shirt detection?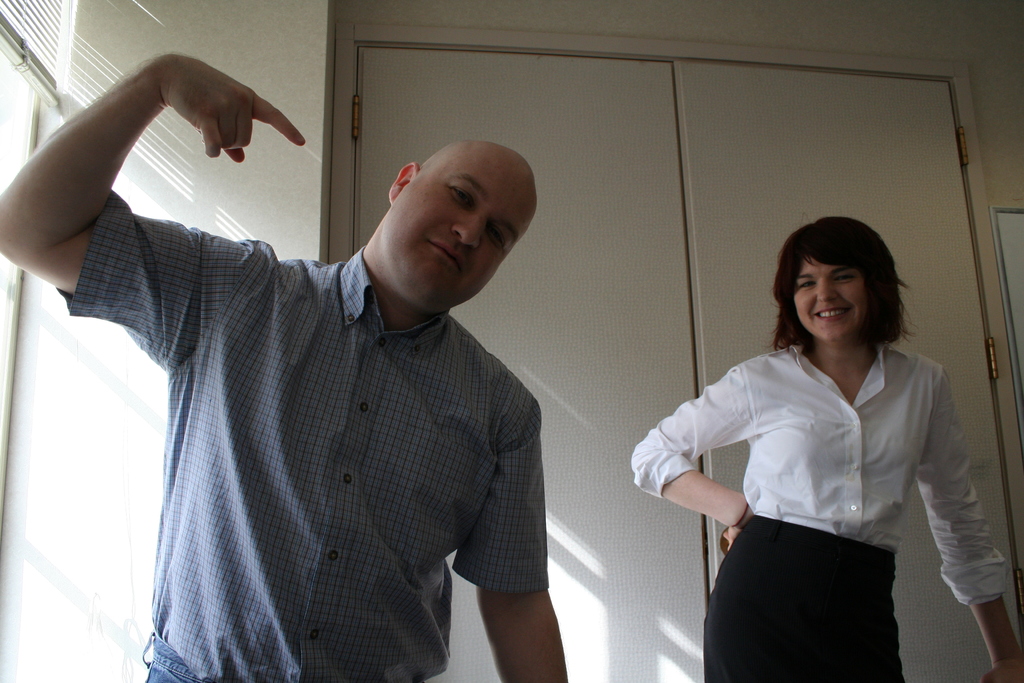
rect(628, 344, 1009, 611)
